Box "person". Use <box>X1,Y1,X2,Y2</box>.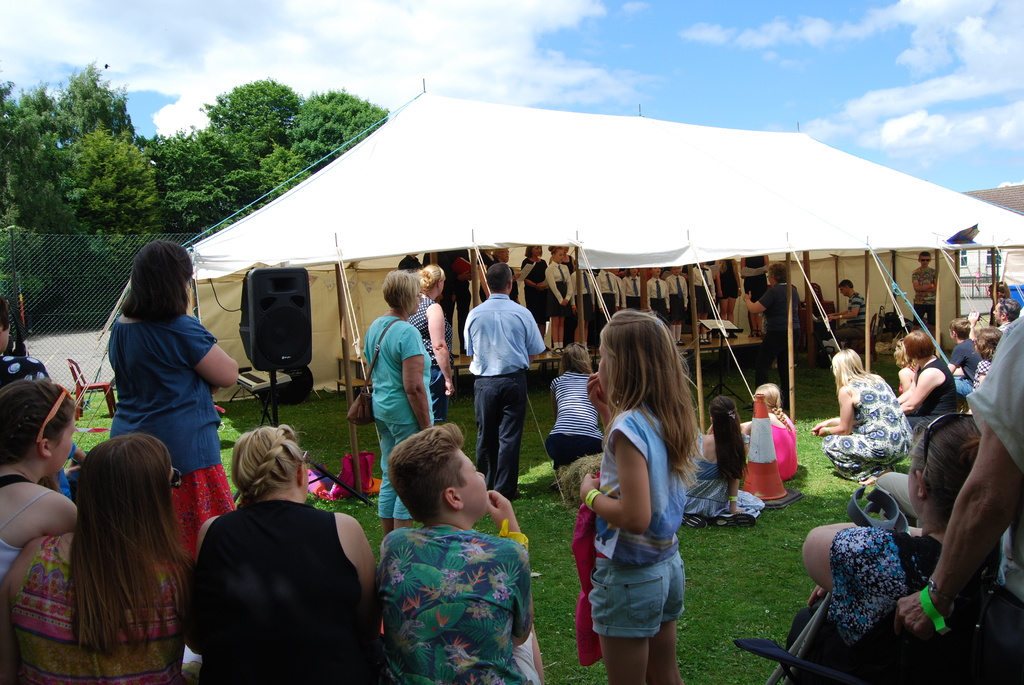
<box>825,274,874,333</box>.
